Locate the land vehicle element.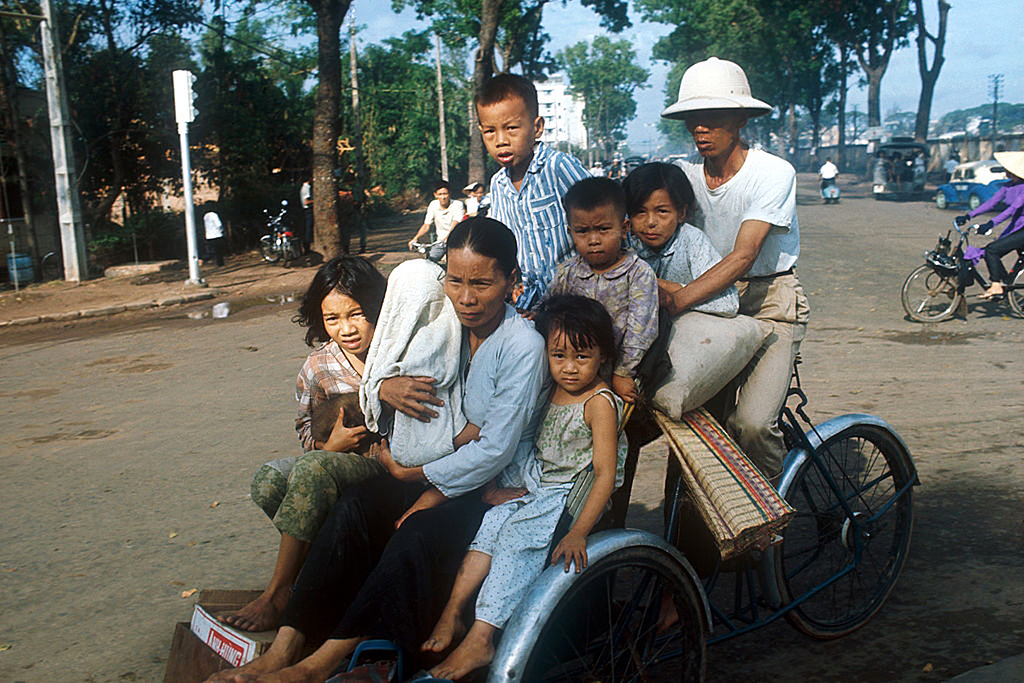
Element bbox: box=[254, 197, 294, 272].
